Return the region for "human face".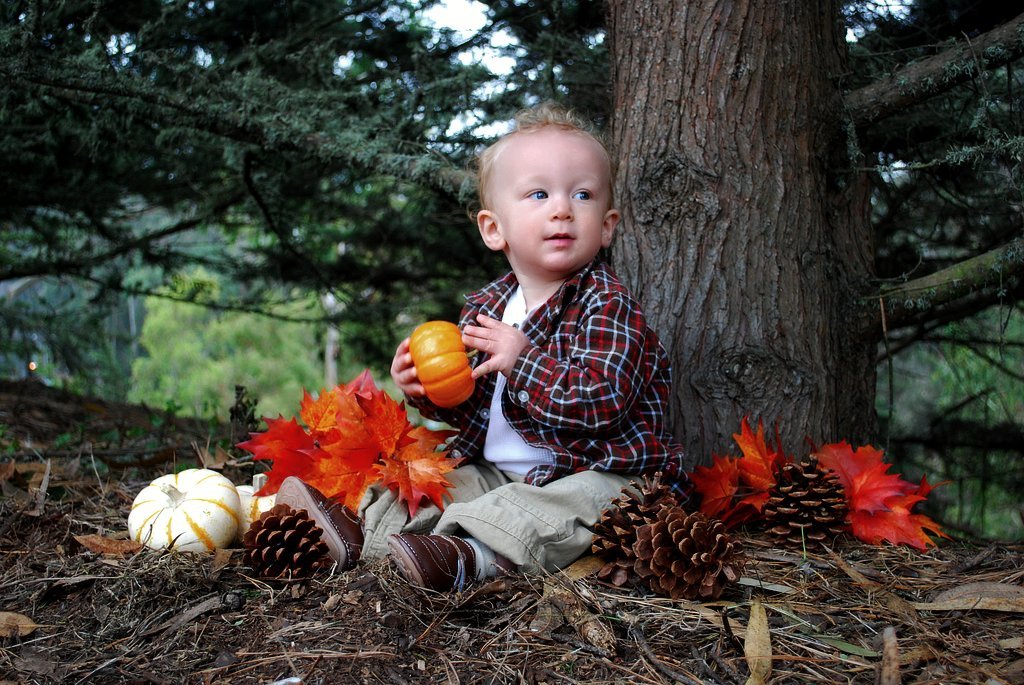
select_region(489, 141, 609, 273).
